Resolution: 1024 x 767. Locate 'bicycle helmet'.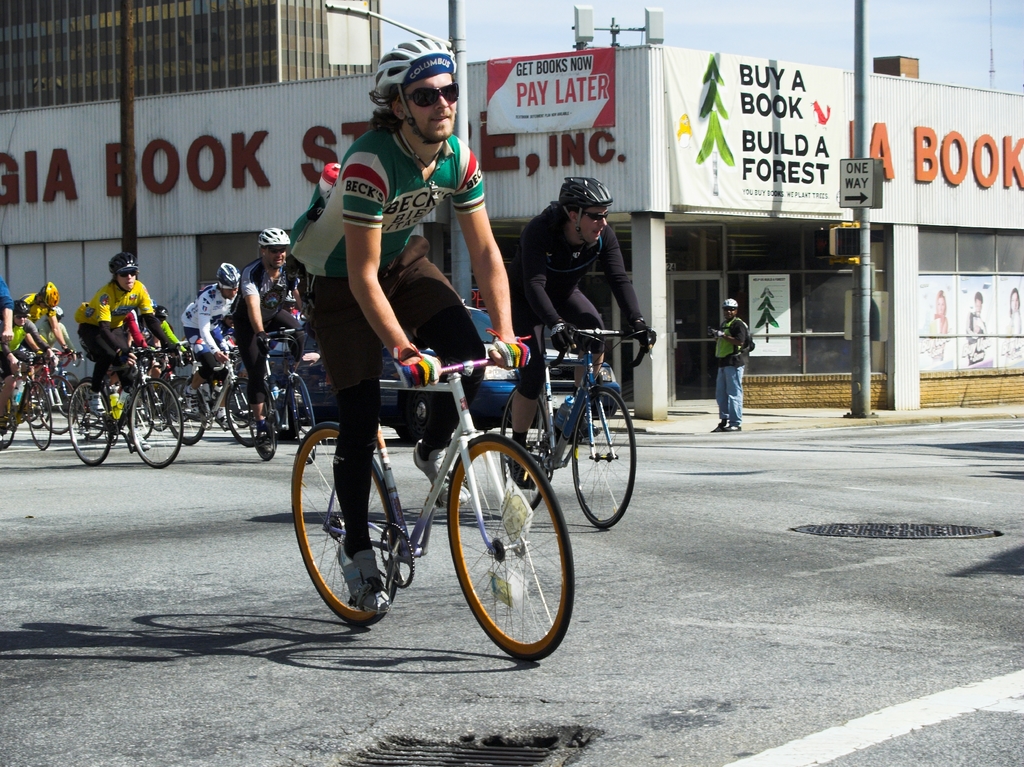
locate(108, 253, 134, 271).
